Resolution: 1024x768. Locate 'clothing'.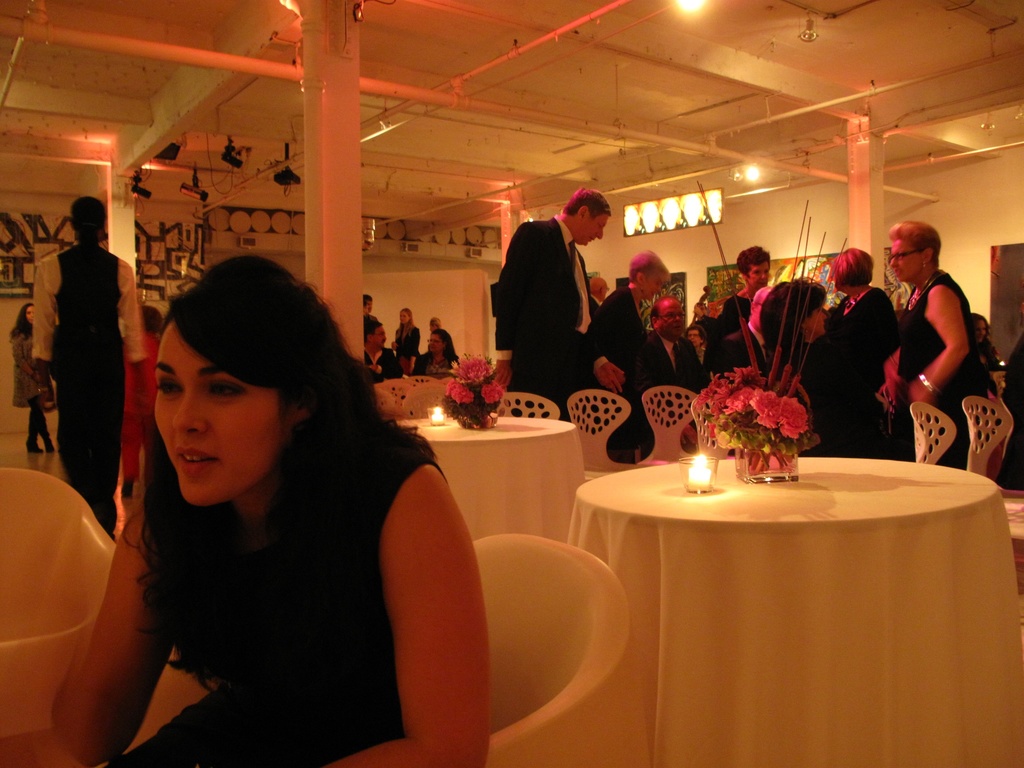
Rect(648, 324, 694, 395).
